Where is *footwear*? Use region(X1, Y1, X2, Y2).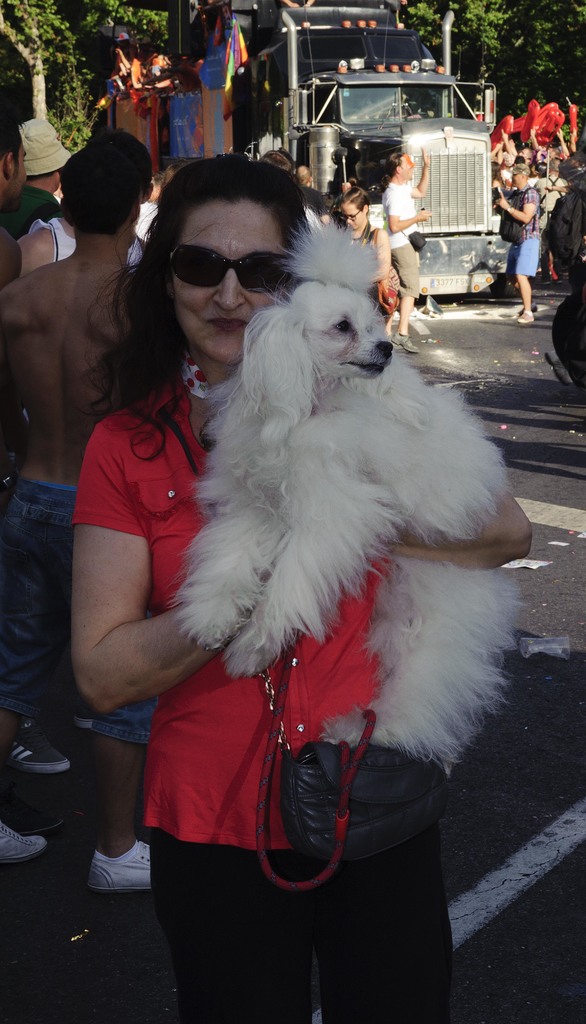
region(75, 838, 148, 899).
